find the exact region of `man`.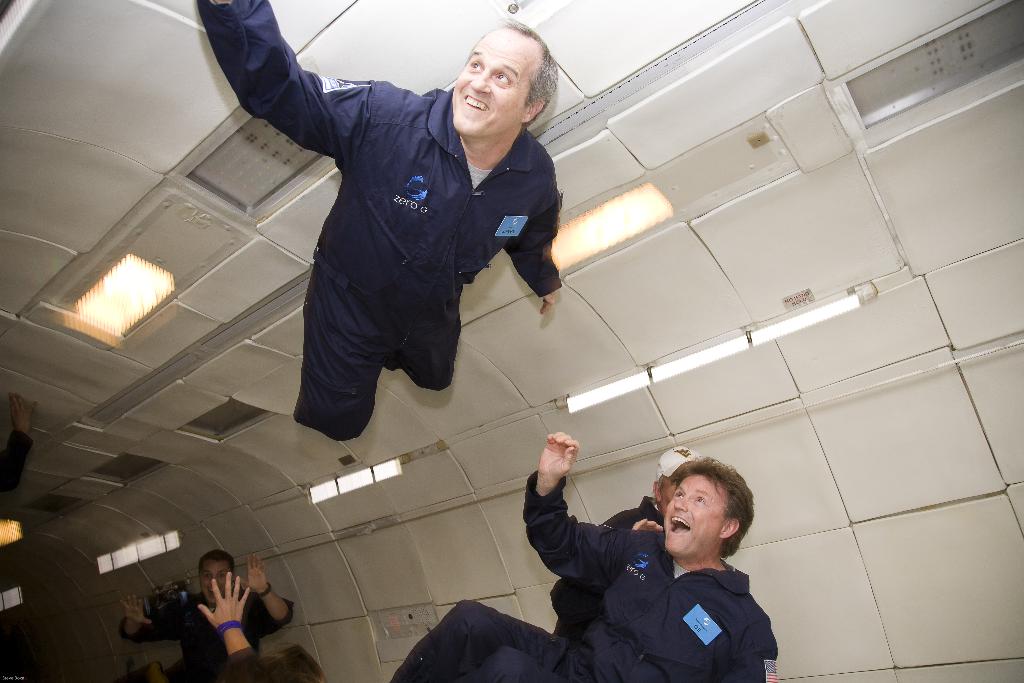
Exact region: crop(548, 444, 706, 638).
